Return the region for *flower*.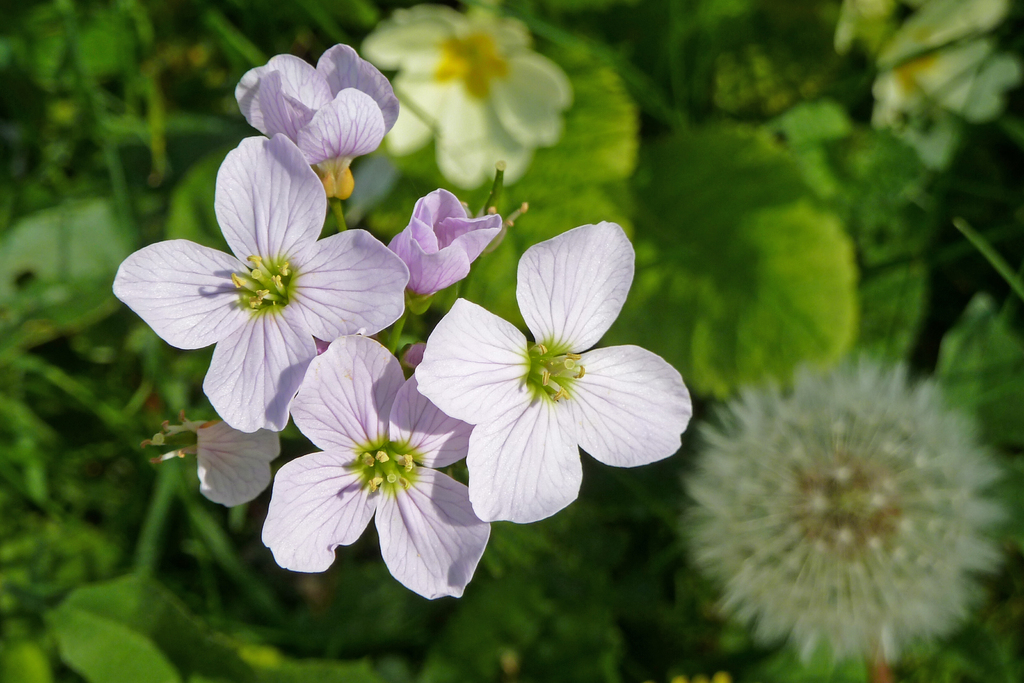
region(416, 220, 691, 521).
